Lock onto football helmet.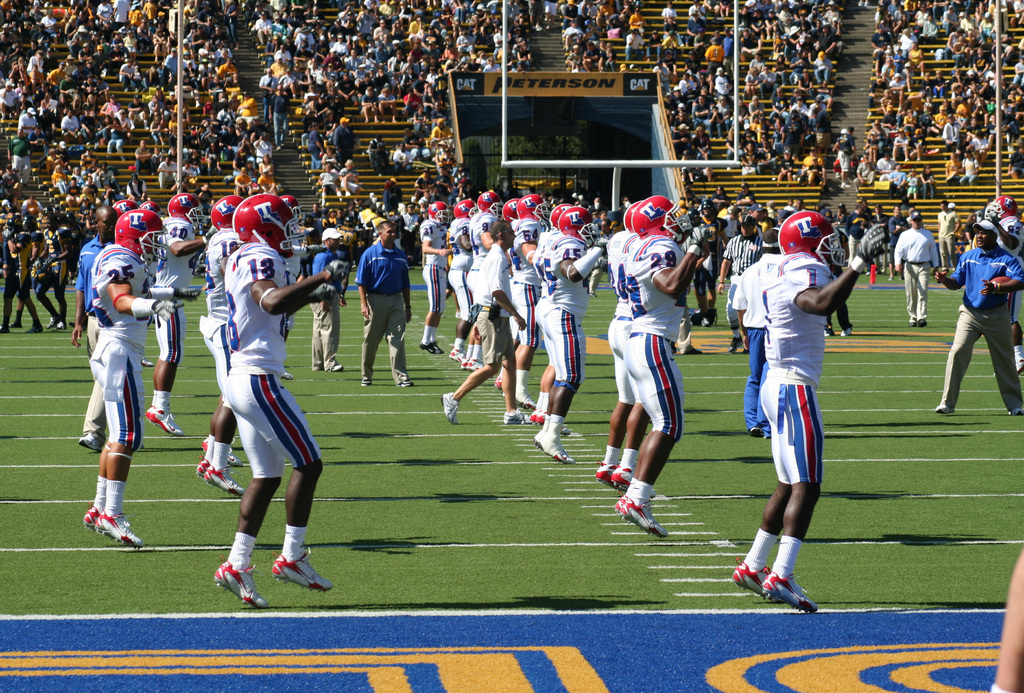
Locked: (x1=782, y1=214, x2=848, y2=270).
